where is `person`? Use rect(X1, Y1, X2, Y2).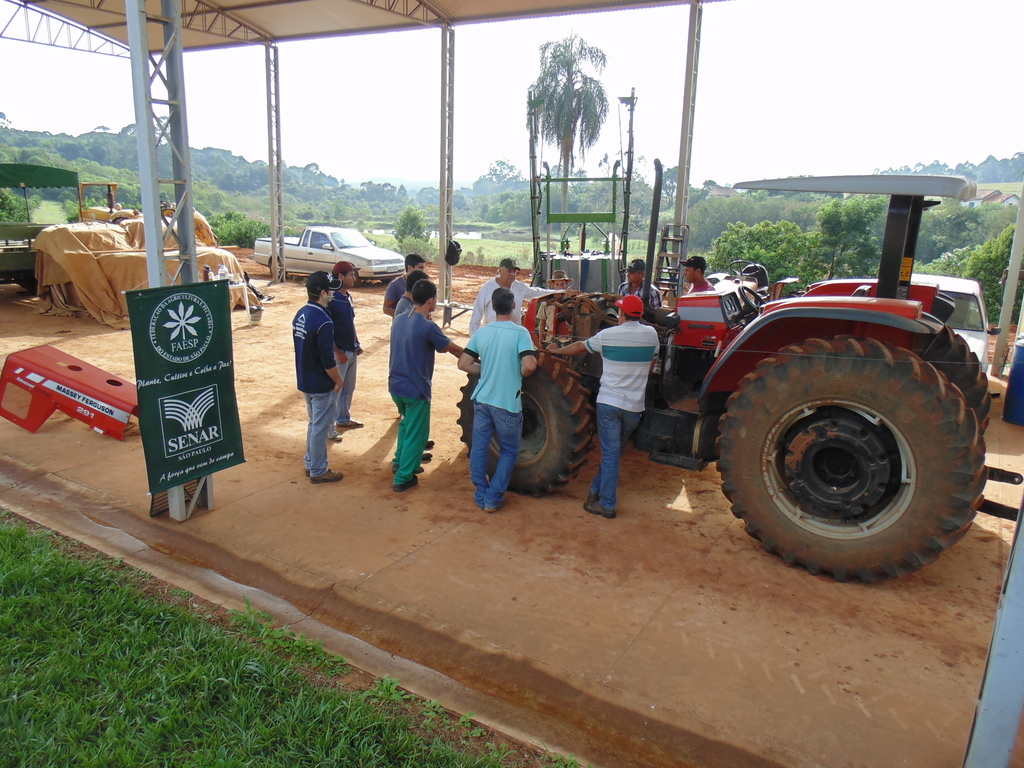
rect(682, 250, 708, 296).
